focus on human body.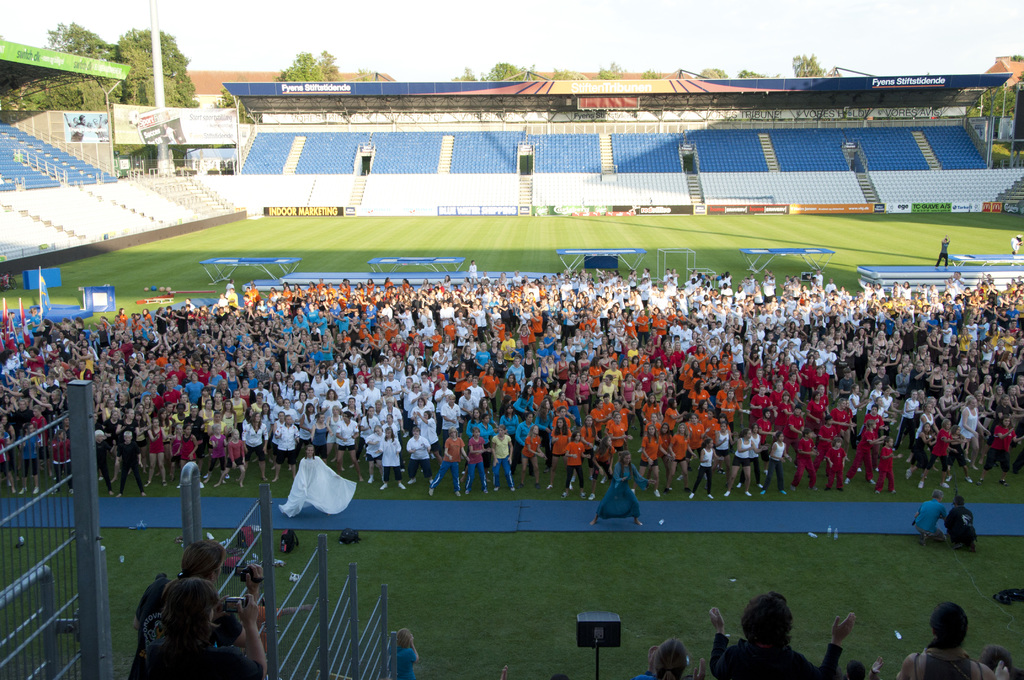
Focused at [left=226, top=321, right=234, bottom=329].
